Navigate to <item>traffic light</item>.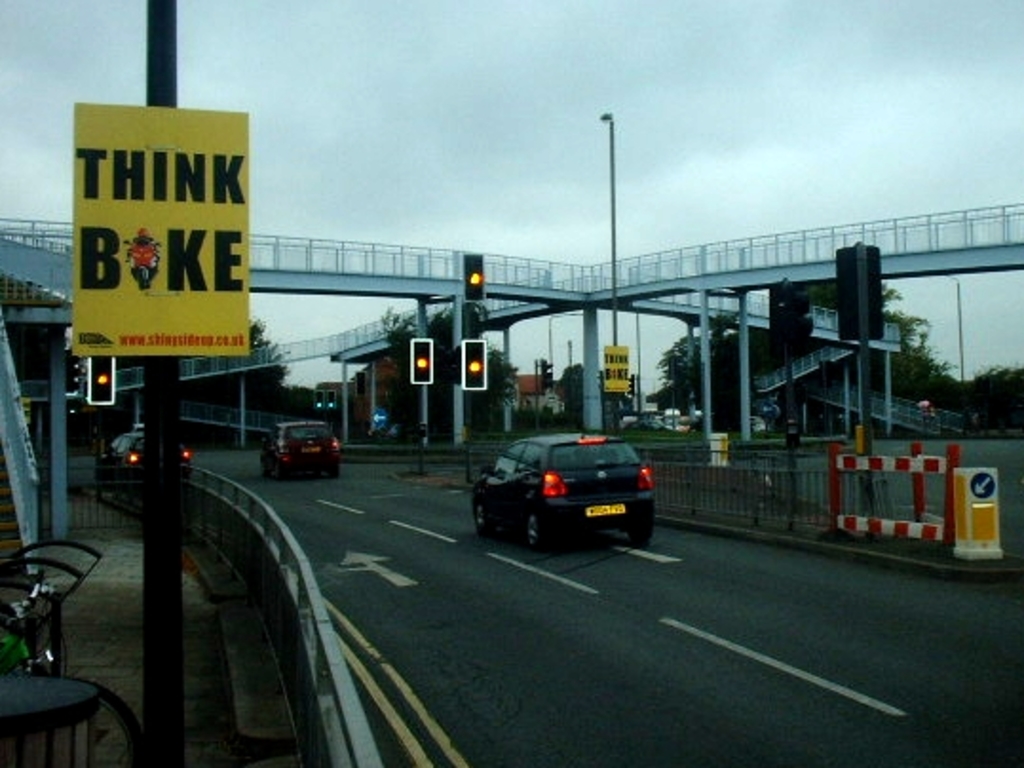
Navigation target: <bbox>785, 283, 811, 355</bbox>.
